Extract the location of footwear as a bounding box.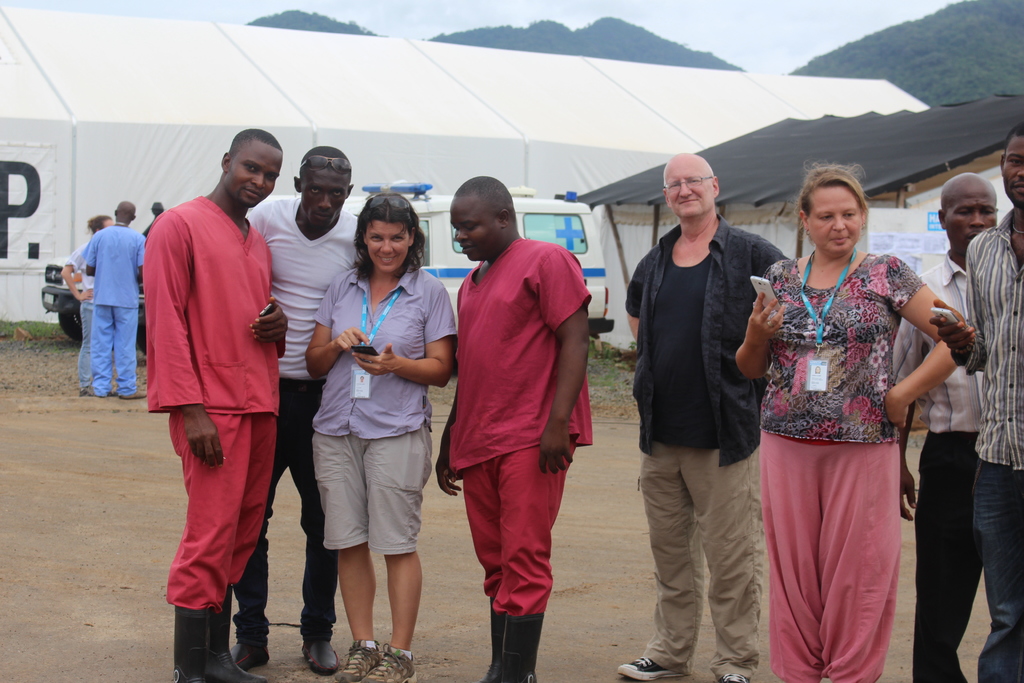
[614,655,683,682].
